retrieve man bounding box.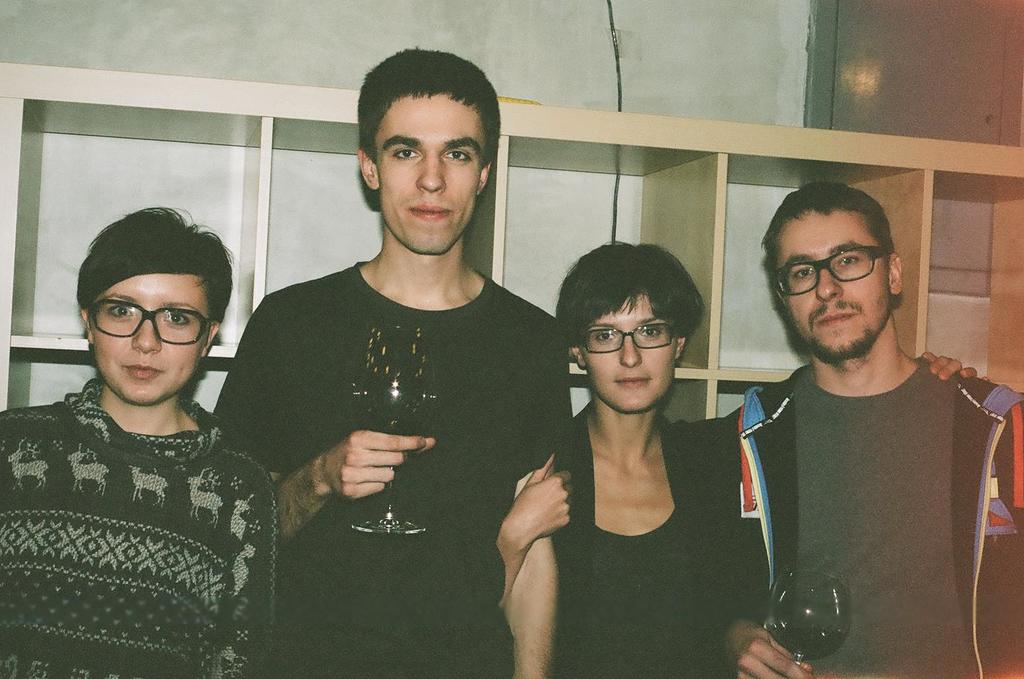
Bounding box: [x1=212, y1=43, x2=573, y2=678].
